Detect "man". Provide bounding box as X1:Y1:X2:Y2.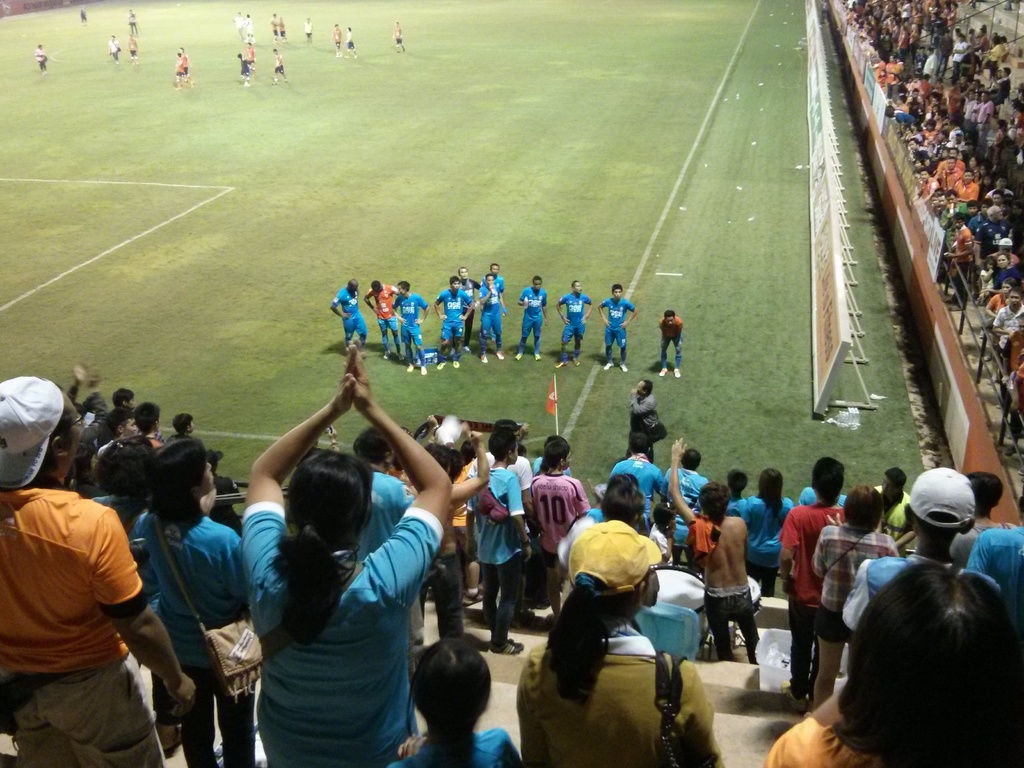
177:47:193:82.
